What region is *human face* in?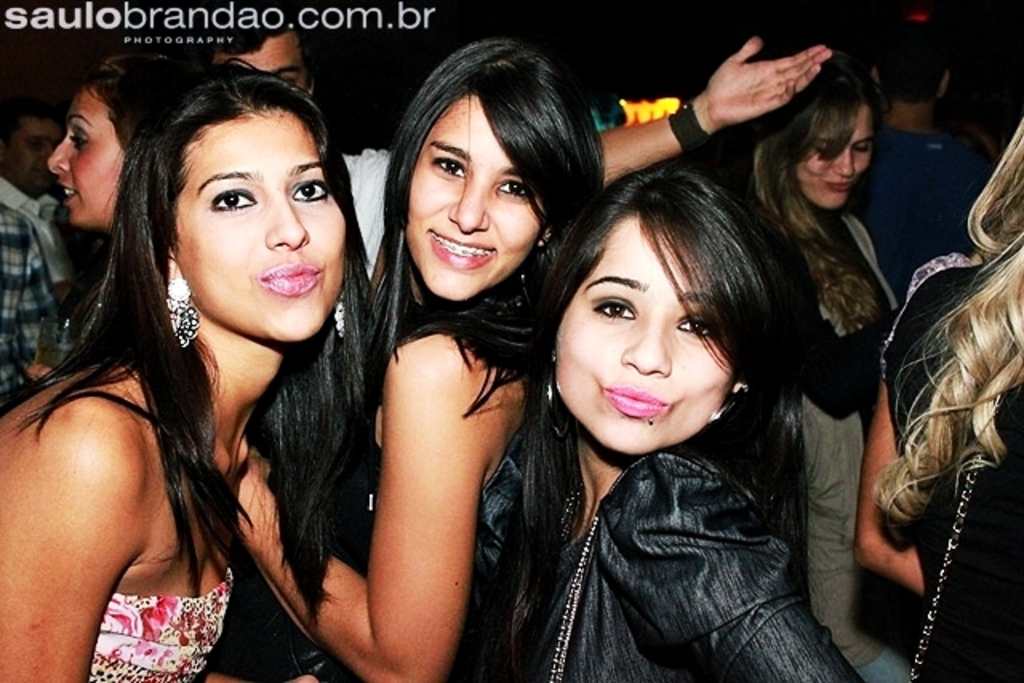
bbox=[550, 214, 733, 453].
